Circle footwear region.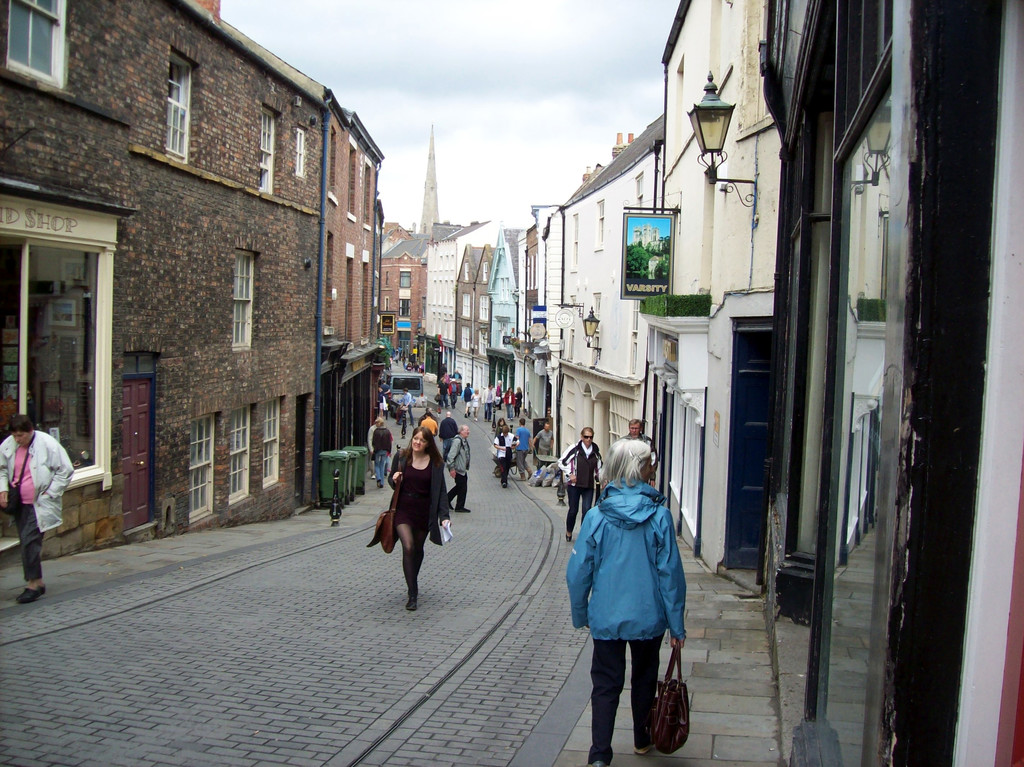
Region: select_region(515, 472, 524, 480).
